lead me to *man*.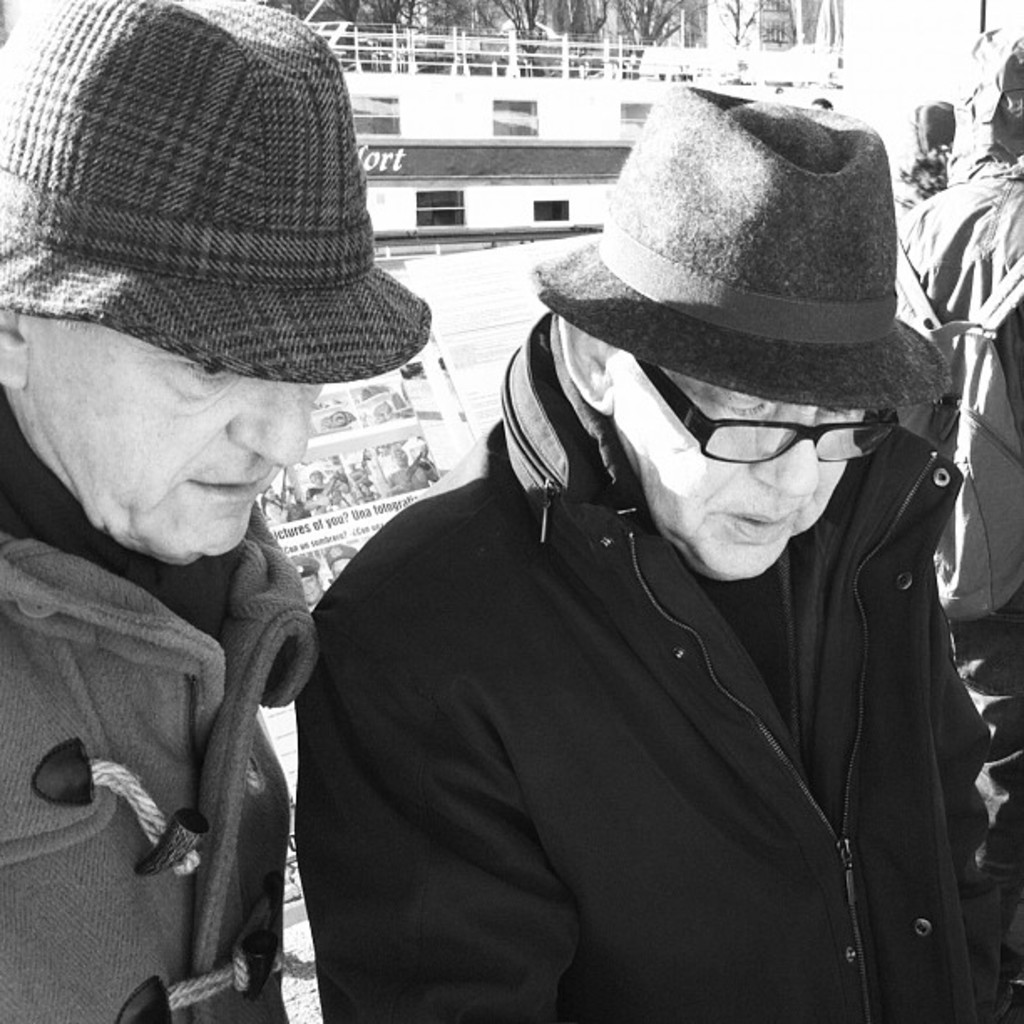
Lead to Rect(243, 92, 1023, 1014).
